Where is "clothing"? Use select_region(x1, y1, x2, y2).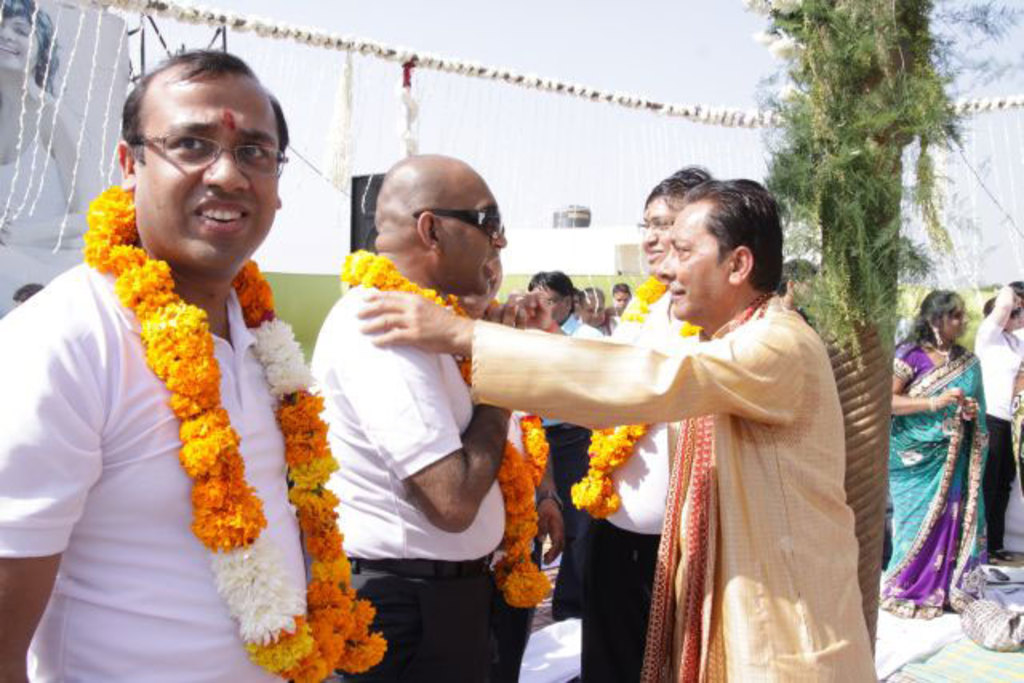
select_region(0, 258, 317, 681).
